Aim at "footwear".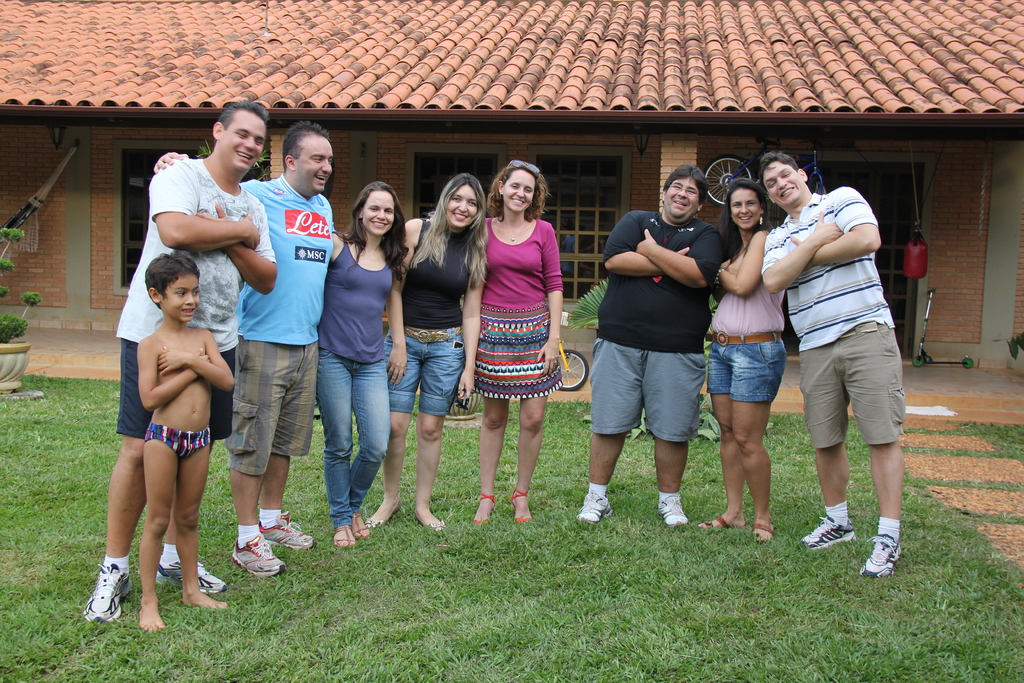
Aimed at {"left": 860, "top": 539, "right": 904, "bottom": 580}.
